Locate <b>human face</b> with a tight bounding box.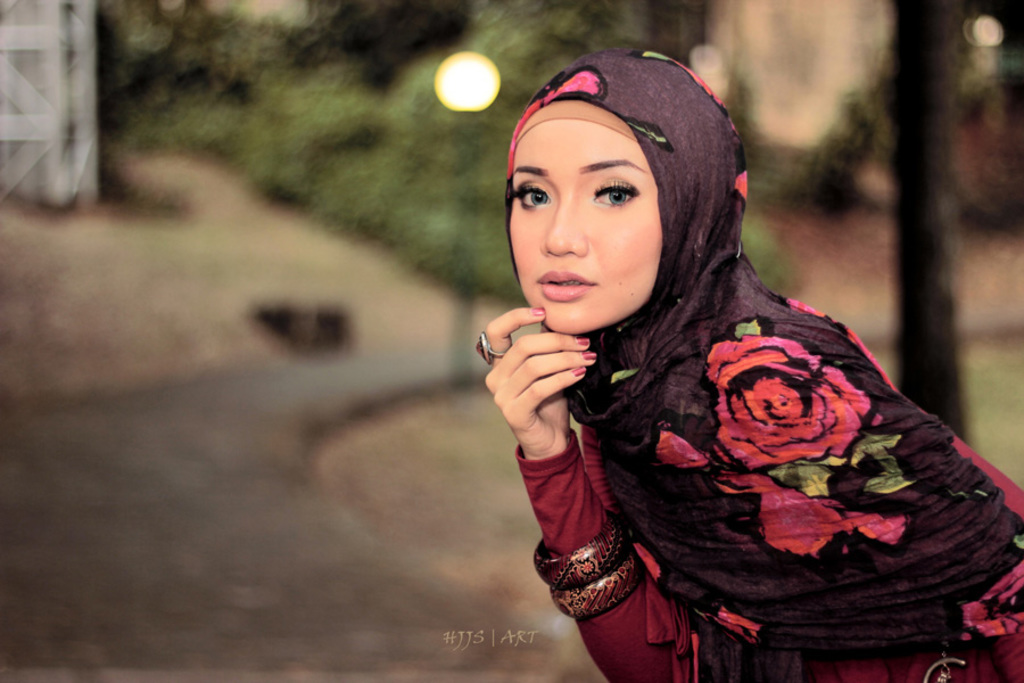
detection(507, 121, 658, 332).
